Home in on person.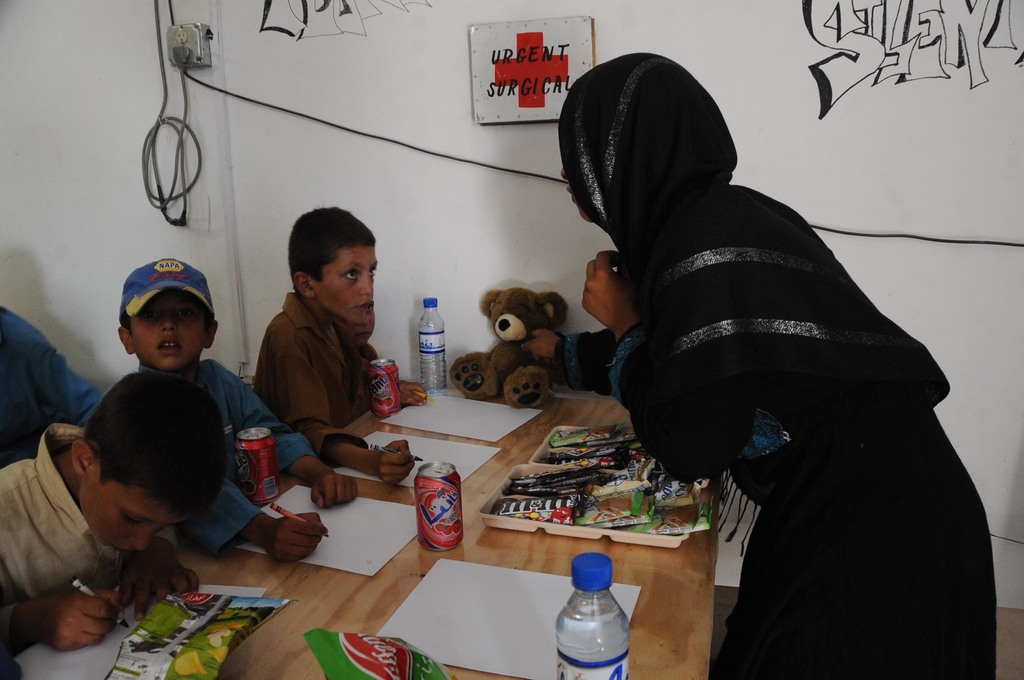
Homed in at pyautogui.locateOnScreen(0, 306, 102, 467).
